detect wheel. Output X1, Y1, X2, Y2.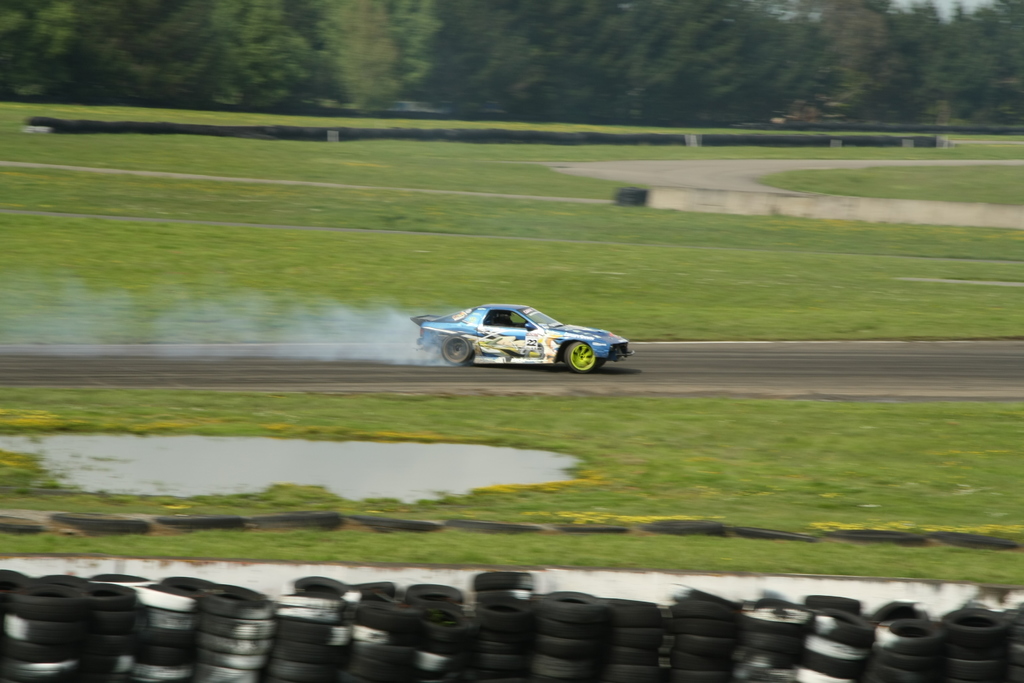
559, 337, 601, 372.
